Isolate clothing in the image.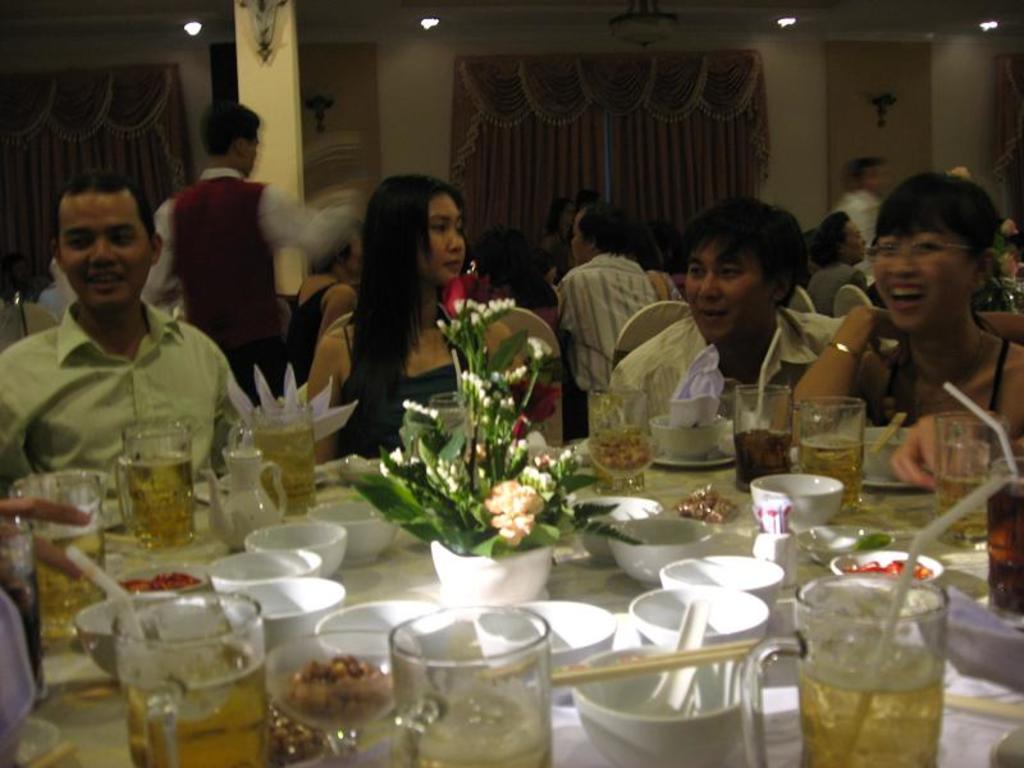
Isolated region: box(557, 252, 691, 443).
